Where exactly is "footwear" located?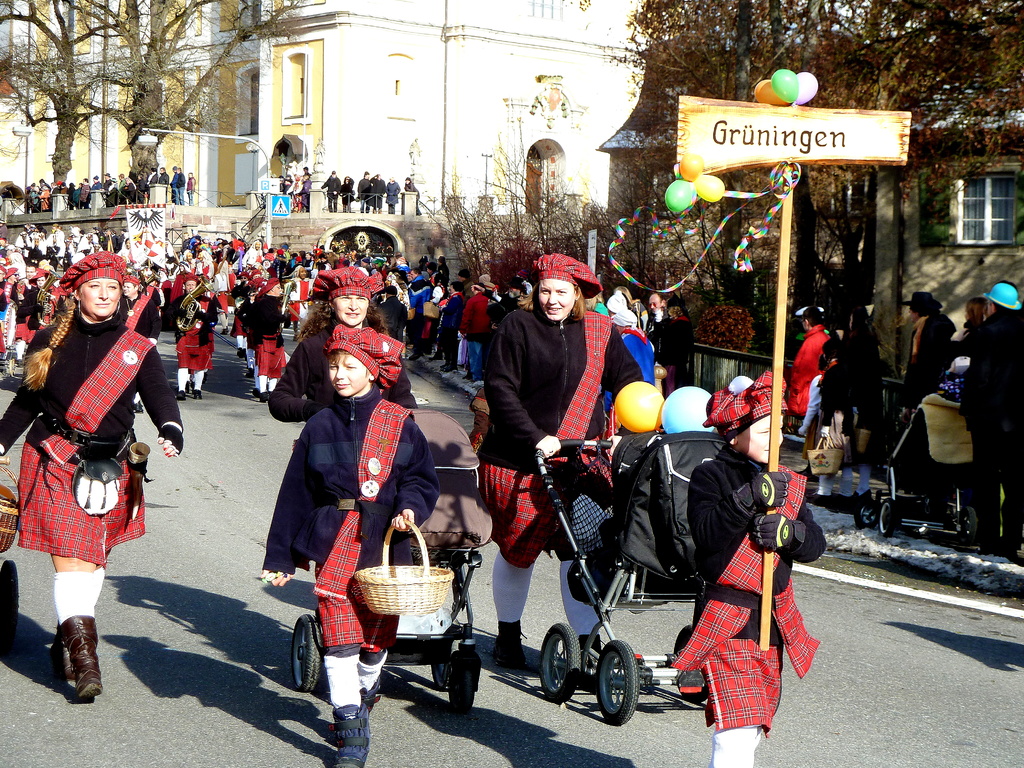
Its bounding box is x1=250 y1=385 x2=259 y2=395.
